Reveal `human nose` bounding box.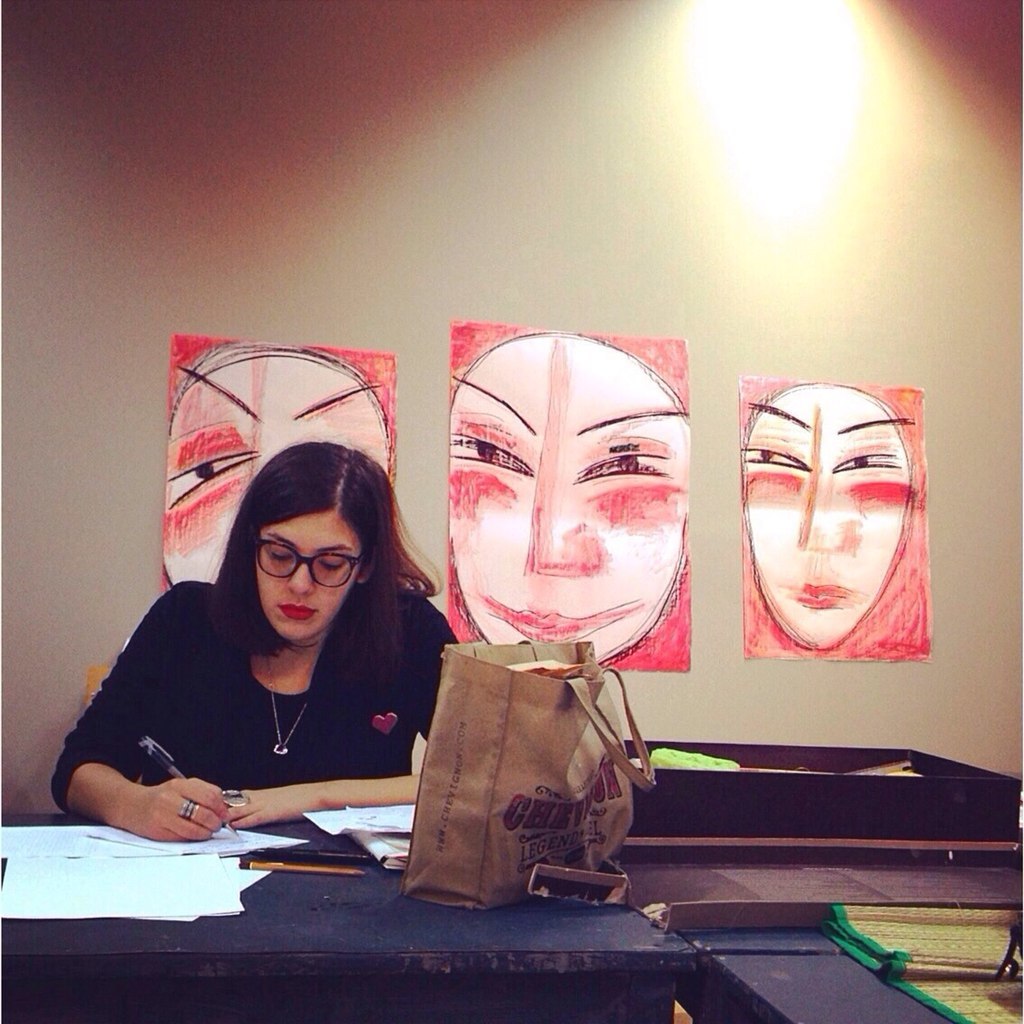
Revealed: (x1=288, y1=557, x2=316, y2=591).
